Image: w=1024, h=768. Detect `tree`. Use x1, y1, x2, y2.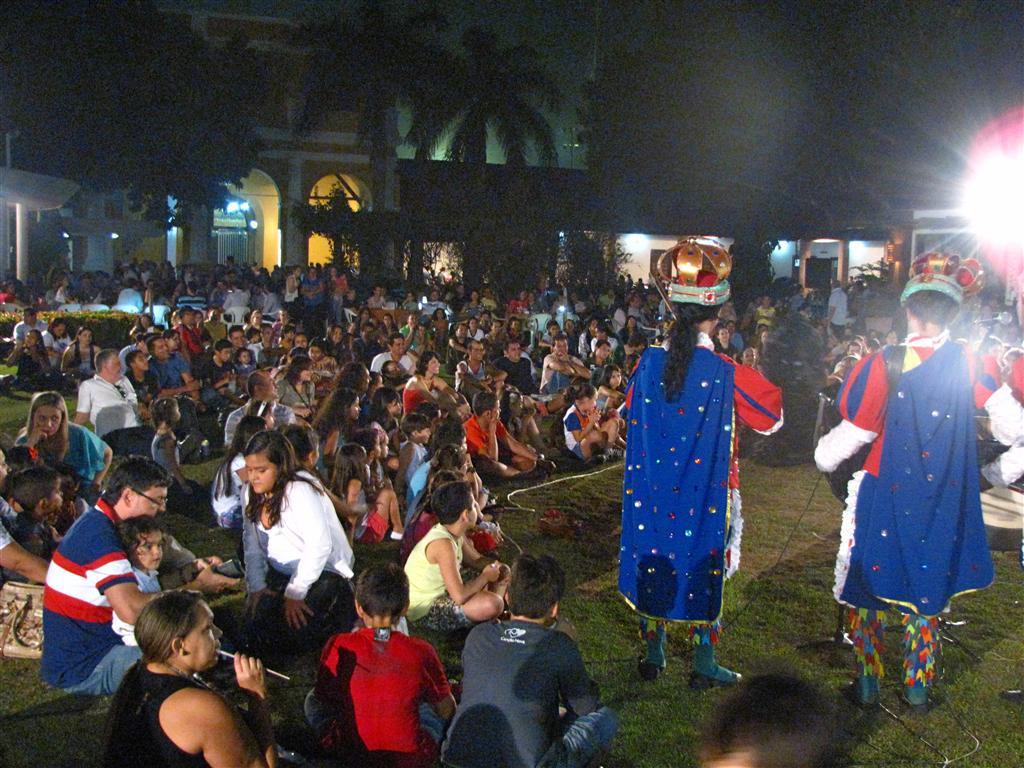
289, 0, 455, 287.
